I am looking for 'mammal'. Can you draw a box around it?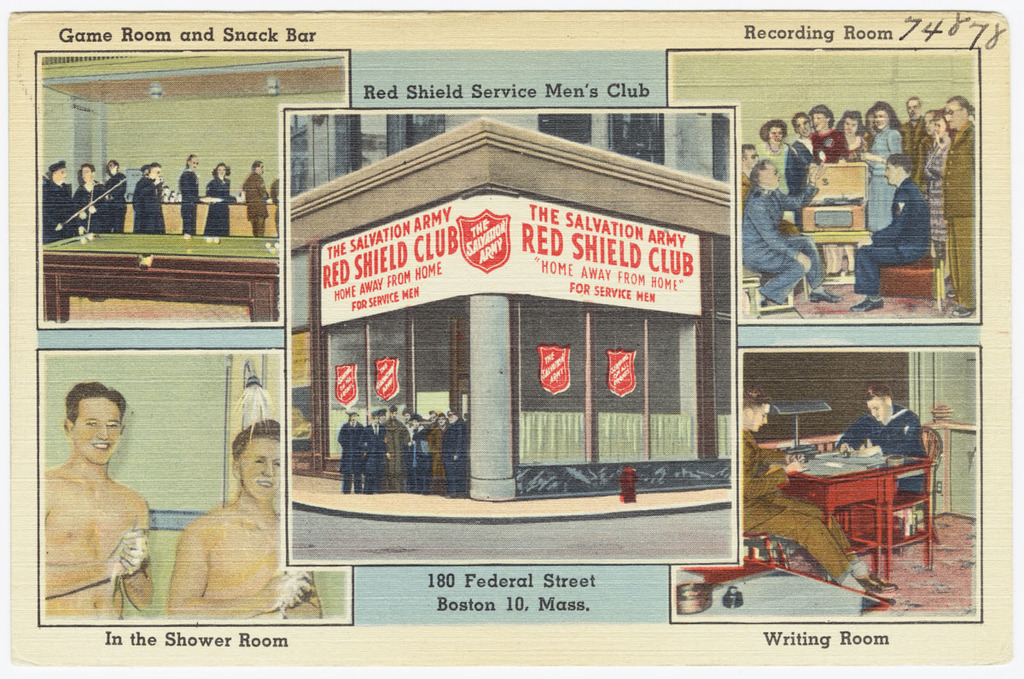
Sure, the bounding box is [x1=34, y1=369, x2=154, y2=606].
